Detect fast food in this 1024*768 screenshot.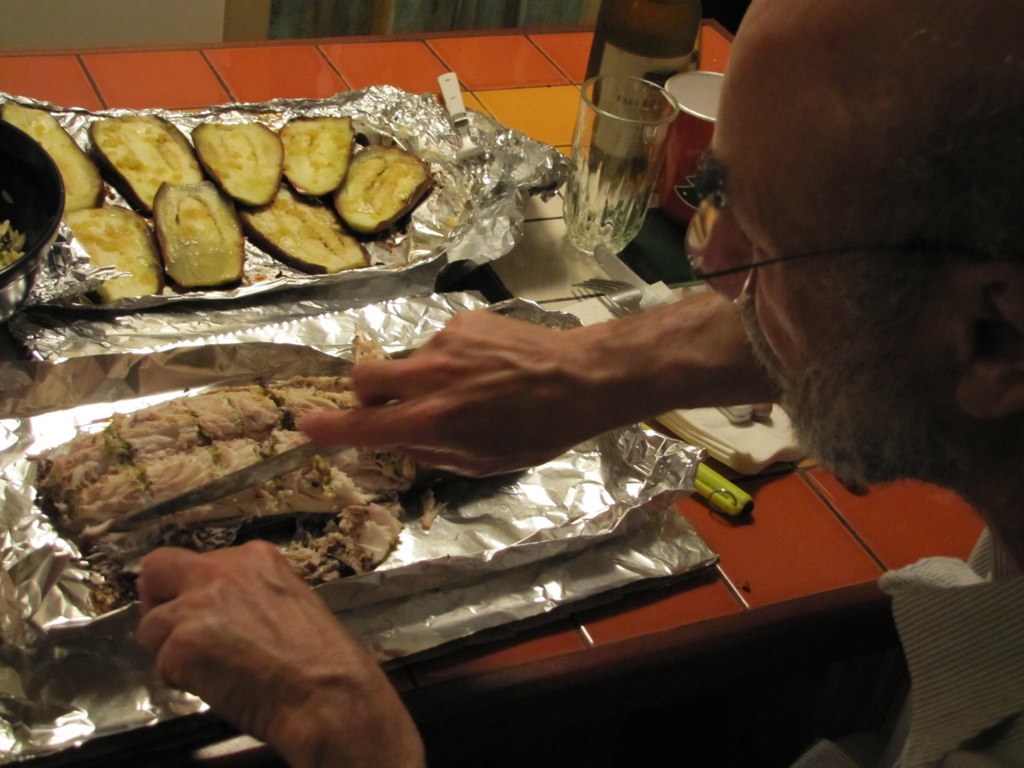
Detection: BBox(277, 114, 353, 199).
